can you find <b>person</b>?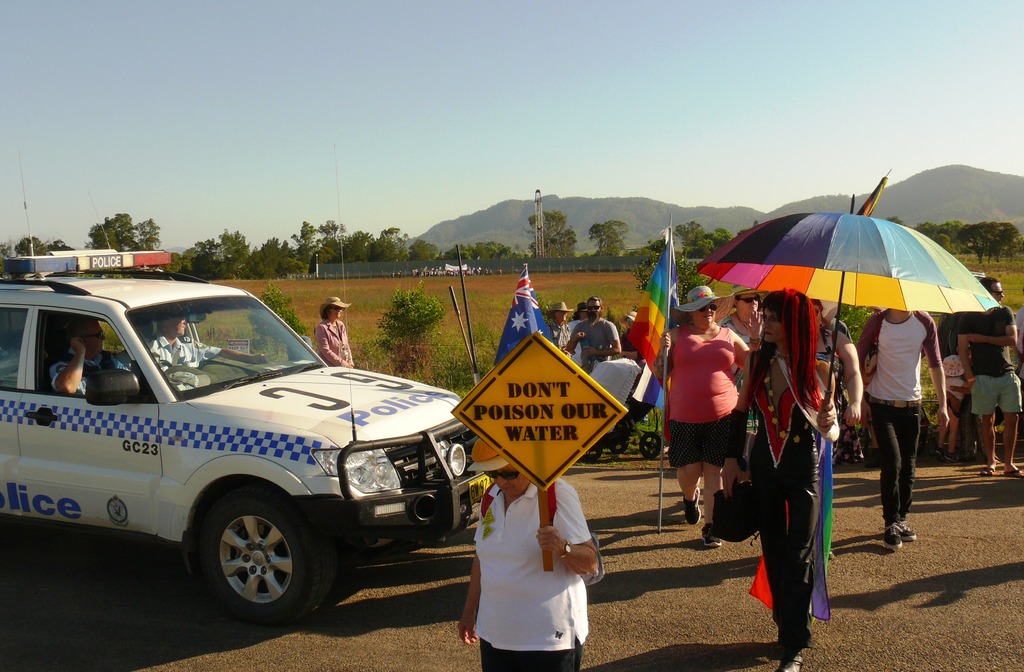
Yes, bounding box: (x1=957, y1=276, x2=1022, y2=472).
